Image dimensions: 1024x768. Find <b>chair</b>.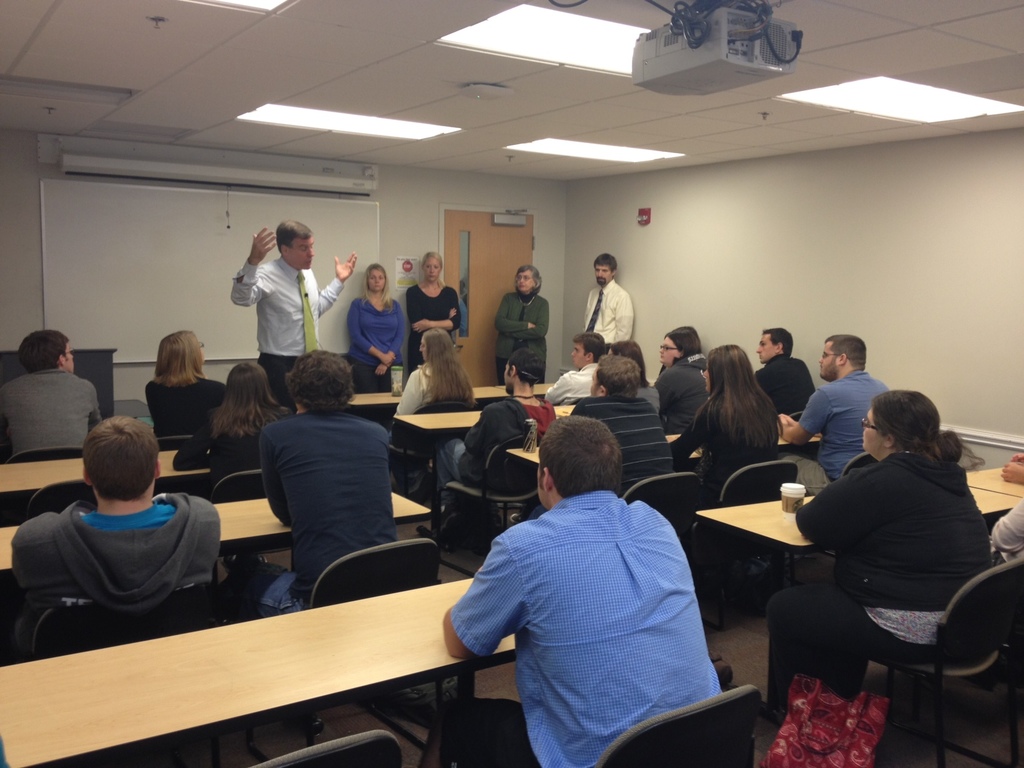
[9,444,87,463].
